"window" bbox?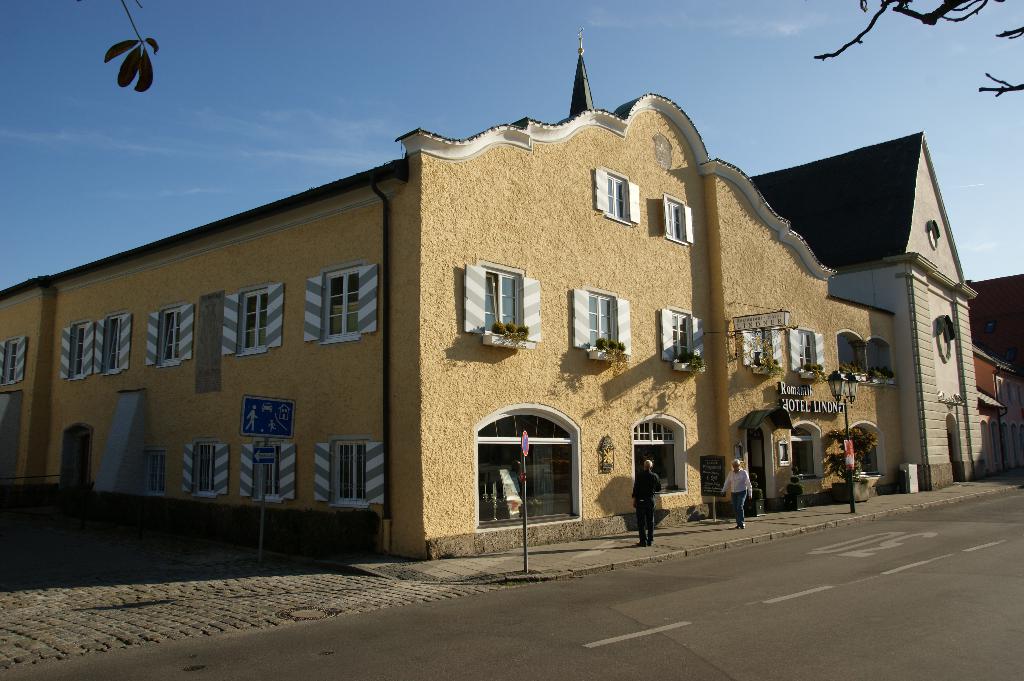
<bbox>655, 305, 712, 369</bbox>
